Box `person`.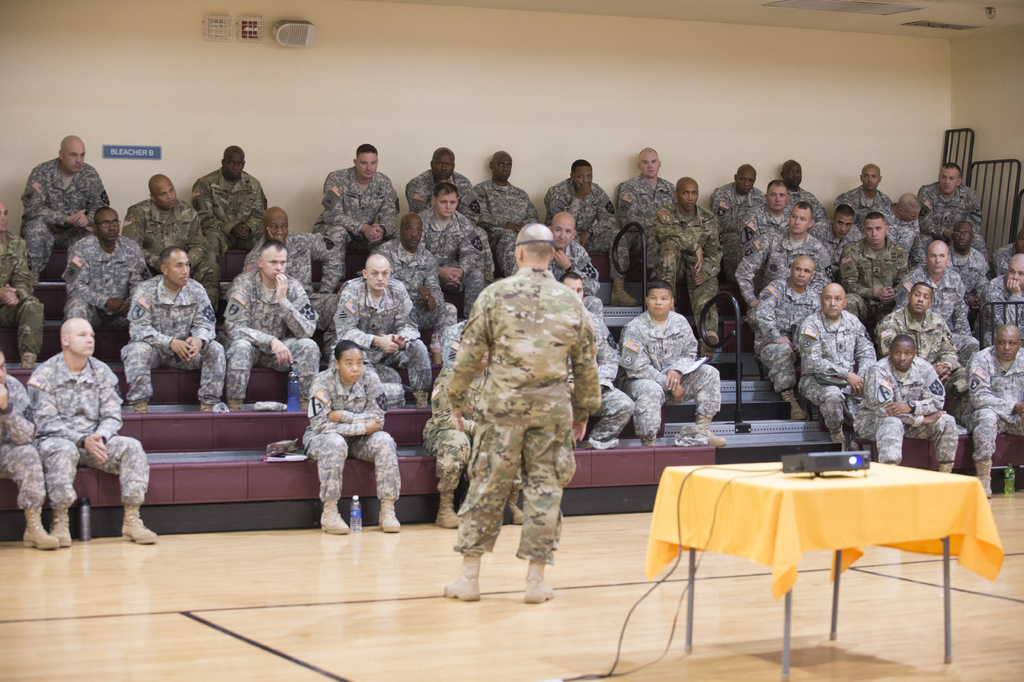
x1=19 y1=129 x2=111 y2=290.
